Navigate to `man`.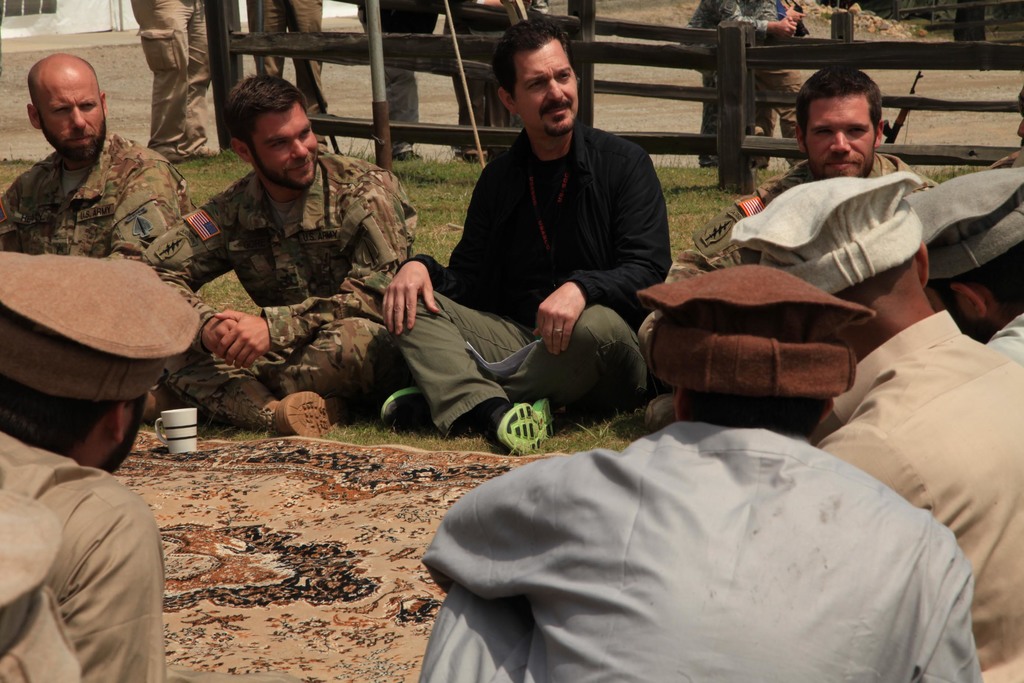
Navigation target: [149, 65, 435, 413].
